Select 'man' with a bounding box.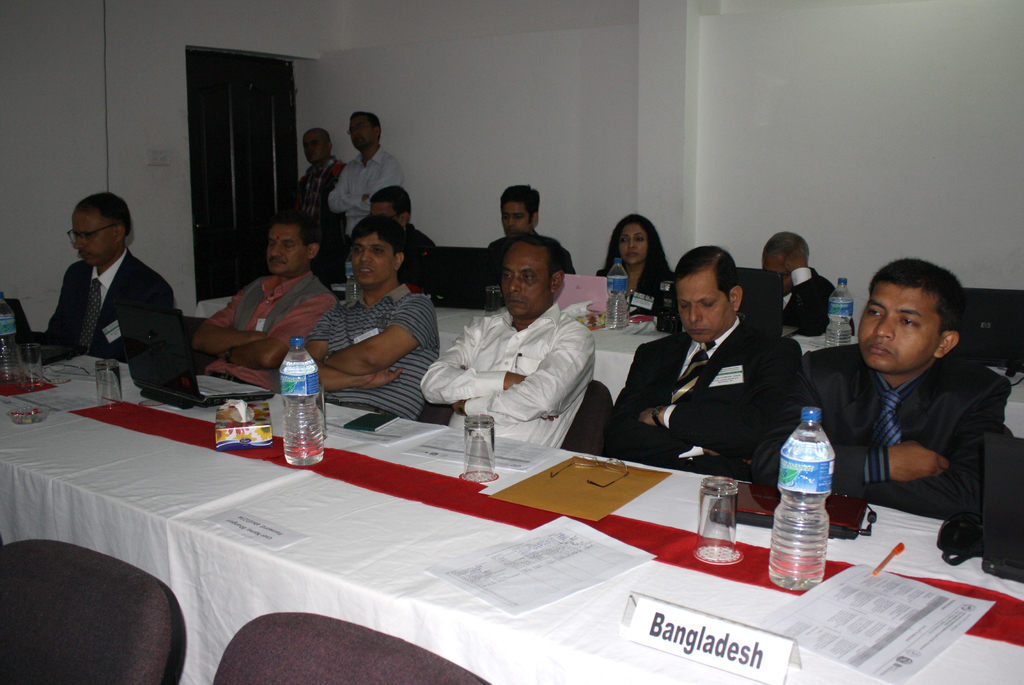
<region>750, 250, 1016, 524</region>.
